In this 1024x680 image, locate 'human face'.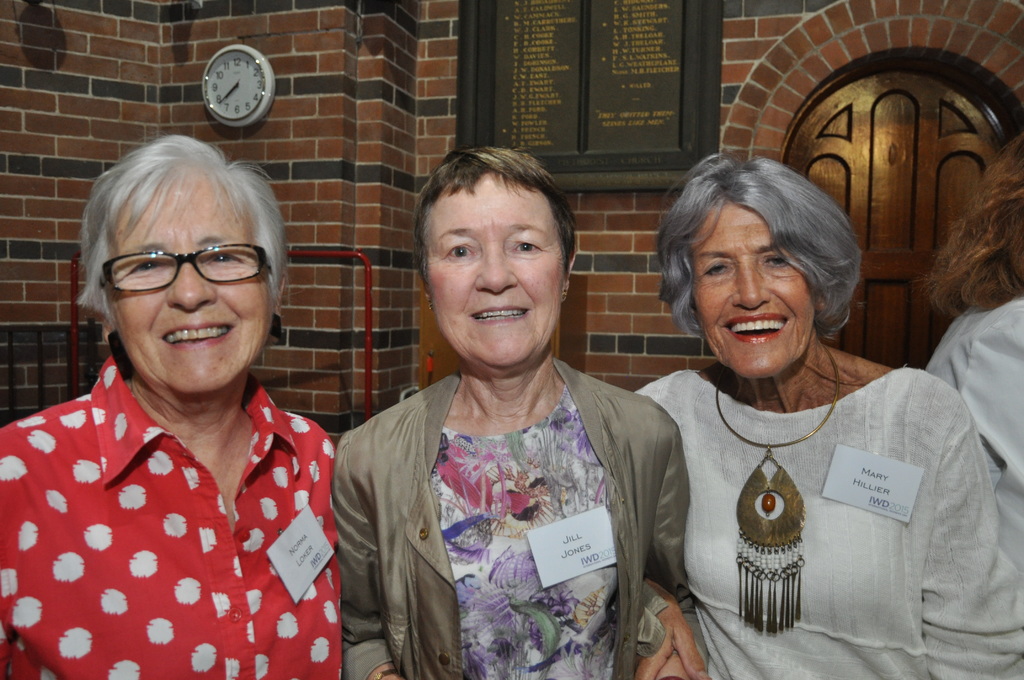
Bounding box: bbox=[433, 175, 557, 362].
